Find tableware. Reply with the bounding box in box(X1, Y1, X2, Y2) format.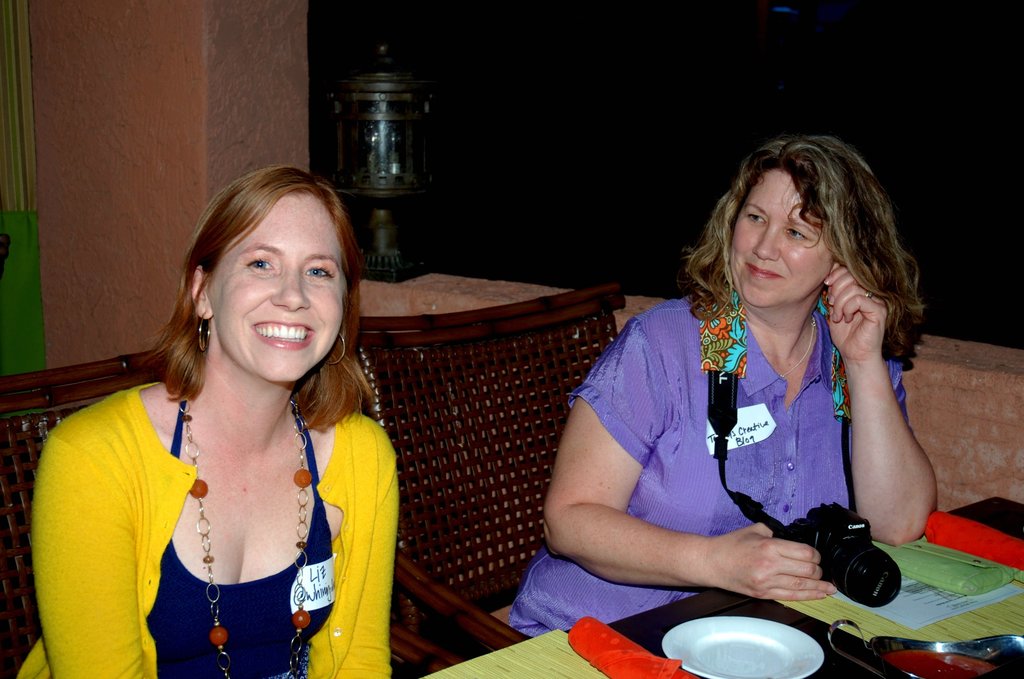
box(663, 618, 826, 678).
